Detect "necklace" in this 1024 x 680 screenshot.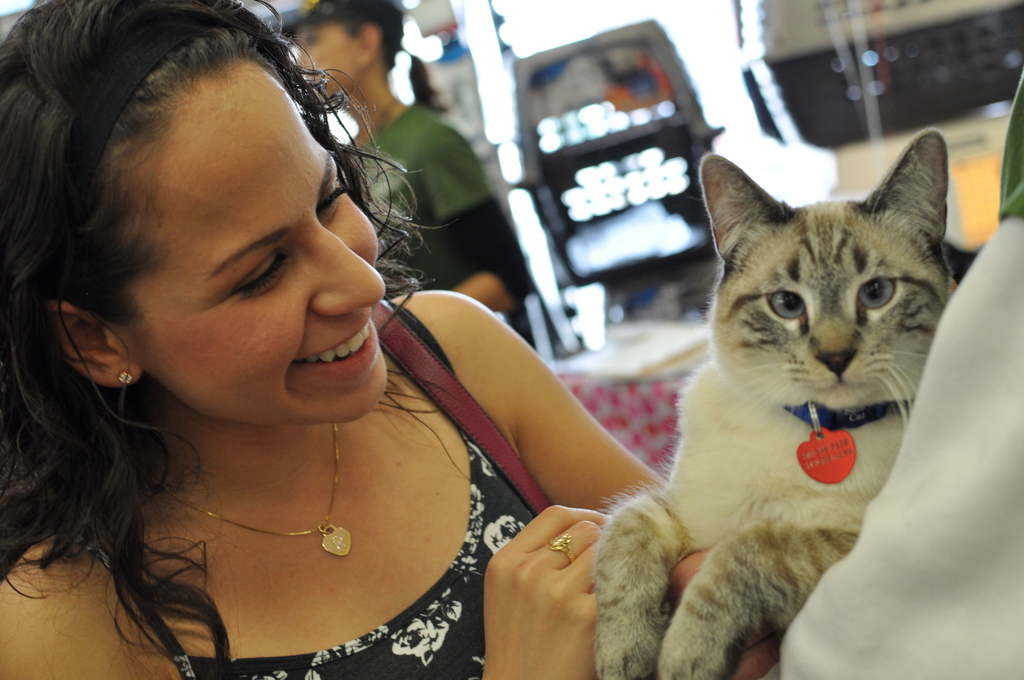
Detection: [189, 414, 359, 576].
